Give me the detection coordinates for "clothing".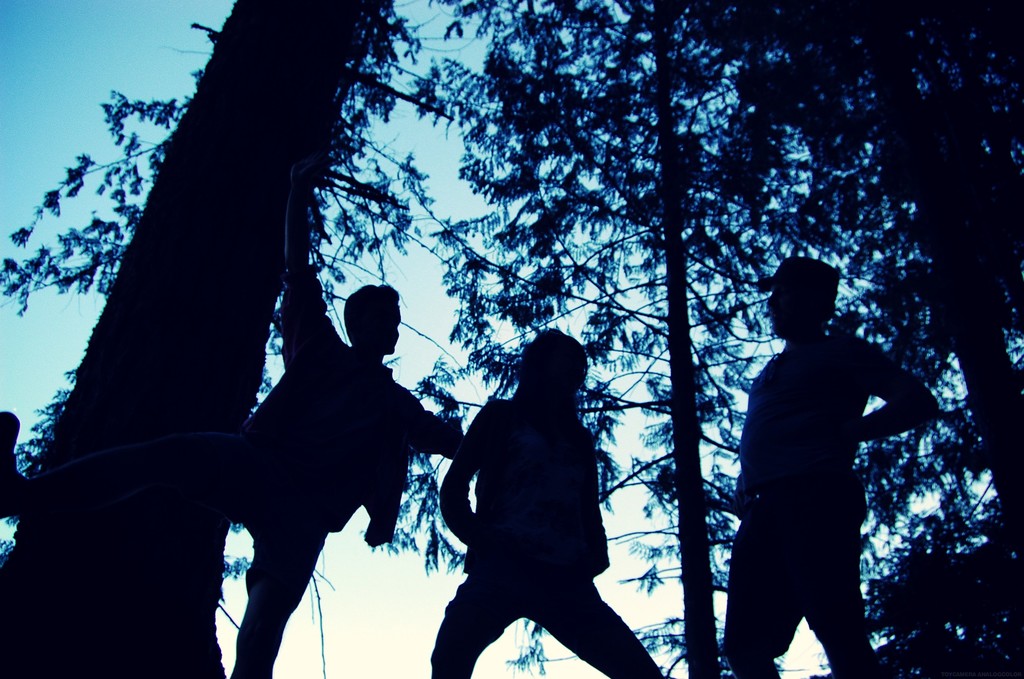
pyautogui.locateOnScreen(228, 259, 428, 678).
